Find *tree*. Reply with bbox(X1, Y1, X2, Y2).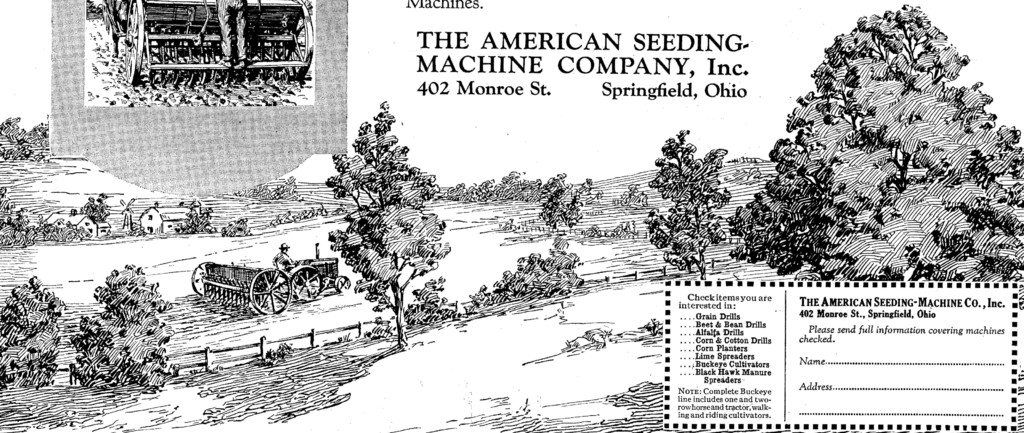
bbox(705, 17, 1000, 293).
